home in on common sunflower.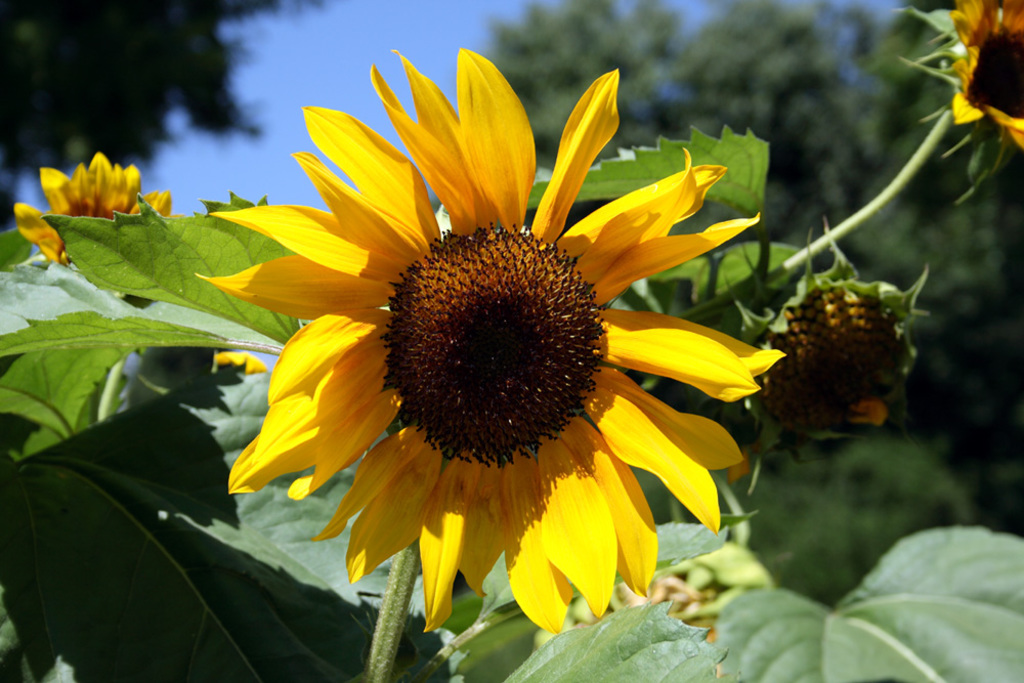
Homed in at (left=216, top=53, right=772, bottom=652).
